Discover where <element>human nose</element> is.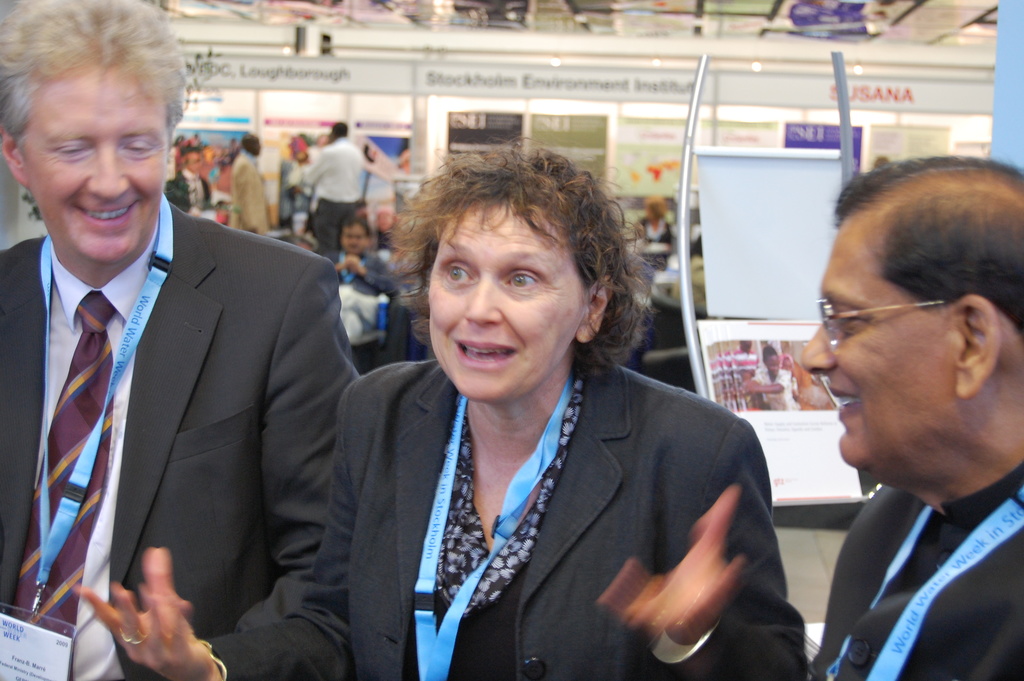
Discovered at 465,281,500,324.
